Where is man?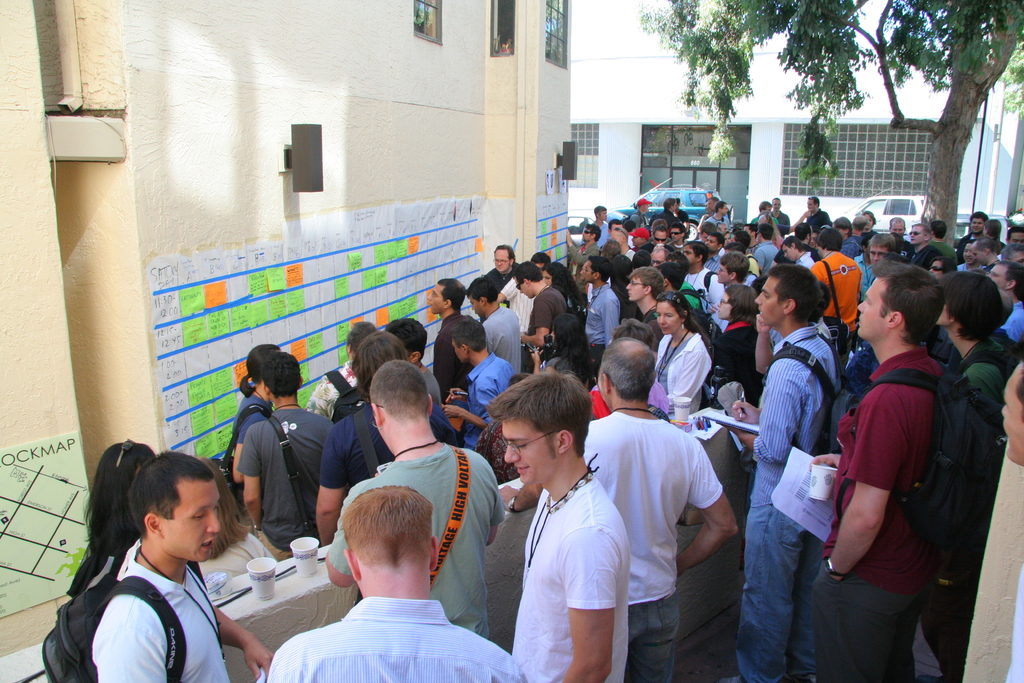
[1002, 242, 1023, 266].
